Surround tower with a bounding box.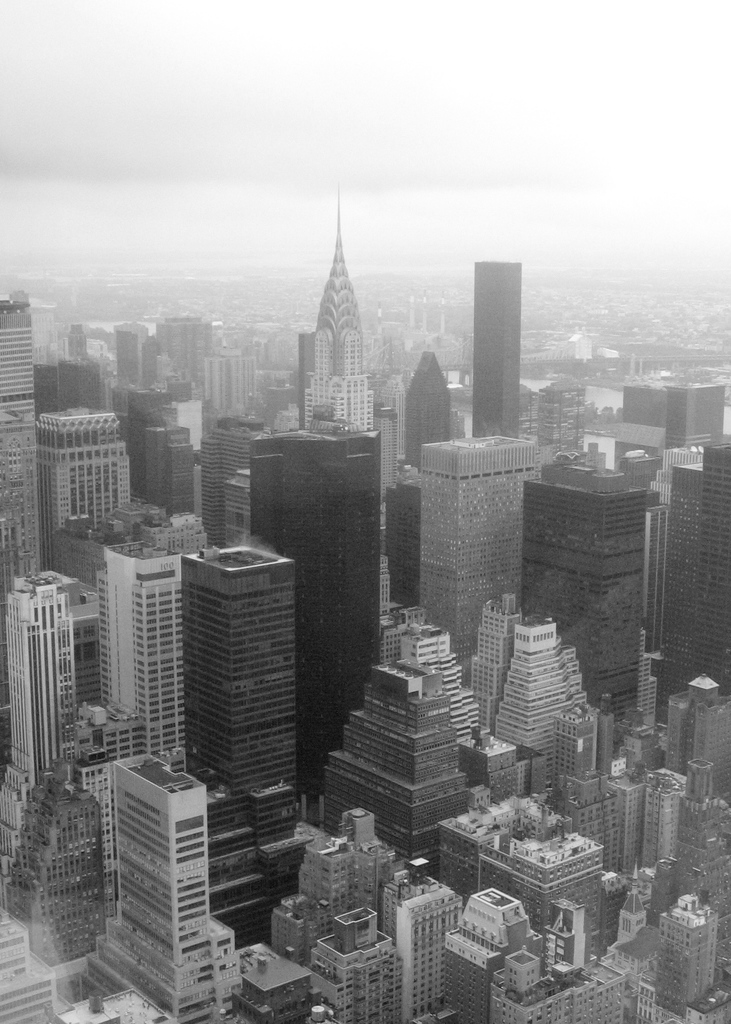
detection(189, 566, 319, 927).
